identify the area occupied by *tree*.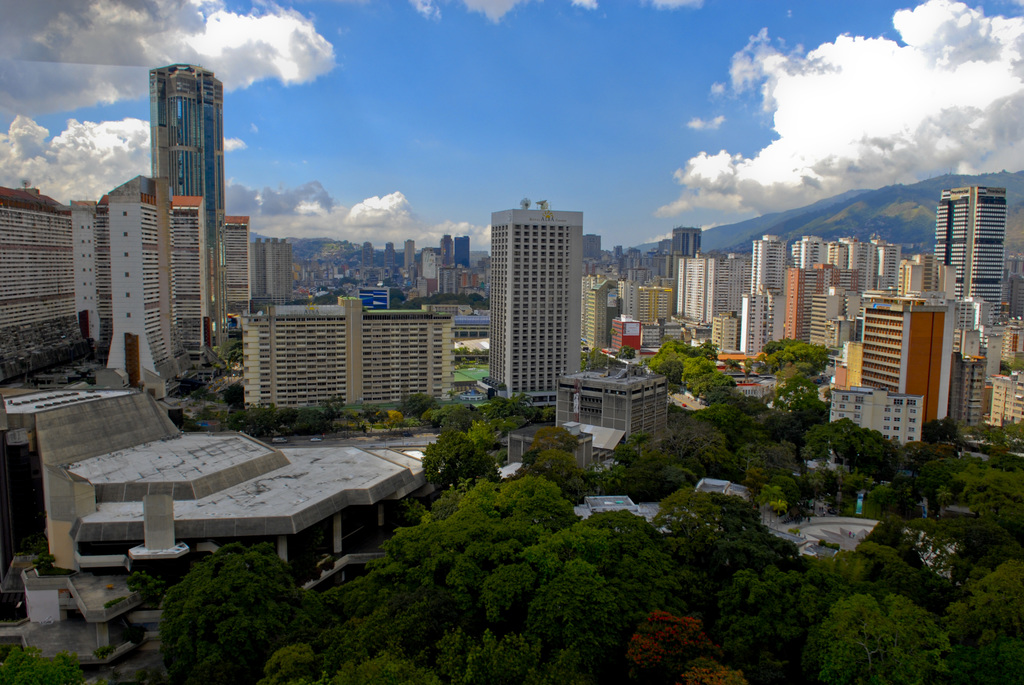
Area: bbox=(450, 539, 524, 615).
